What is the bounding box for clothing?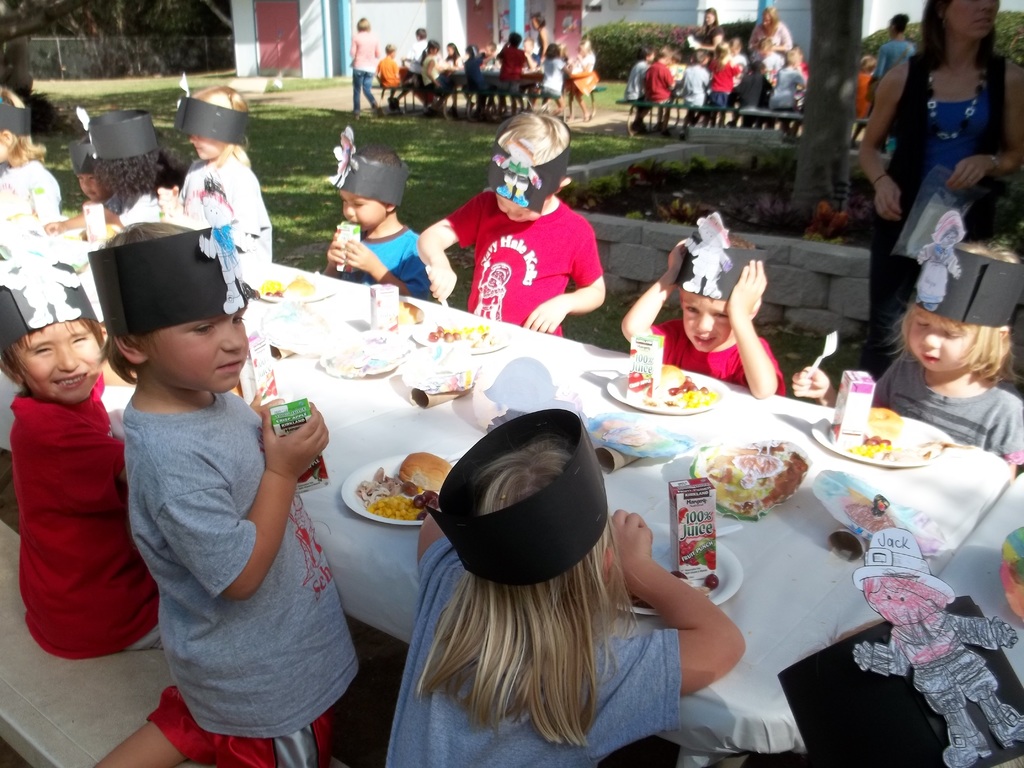
[342,229,450,303].
